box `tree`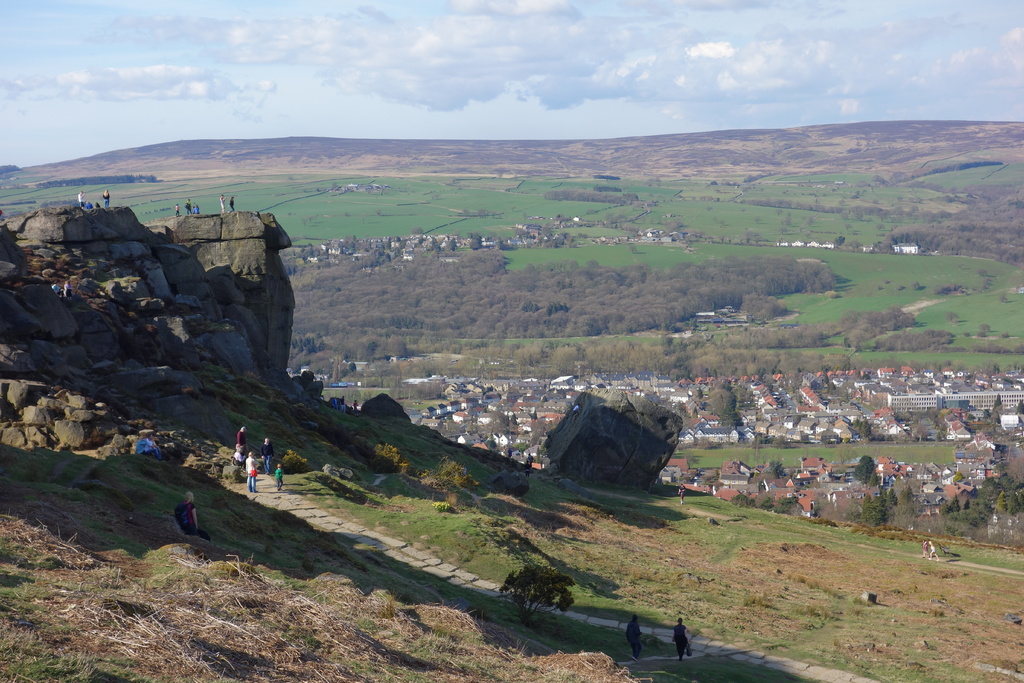
412/228/422/235
